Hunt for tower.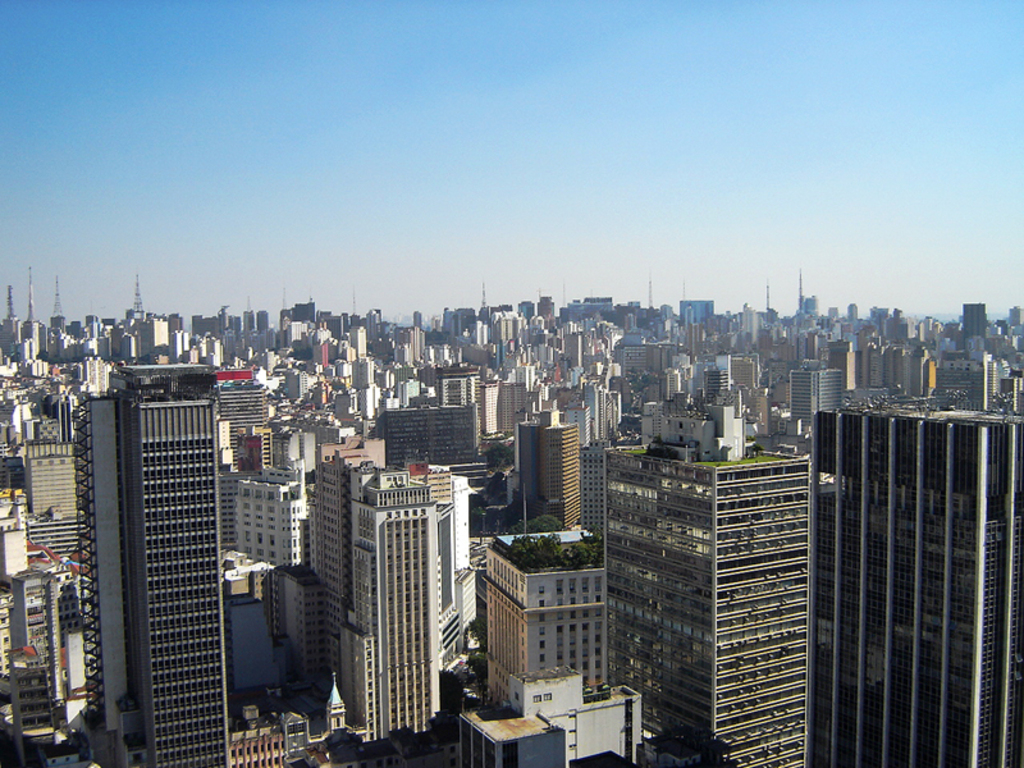
Hunted down at {"left": 596, "top": 438, "right": 794, "bottom": 758}.
